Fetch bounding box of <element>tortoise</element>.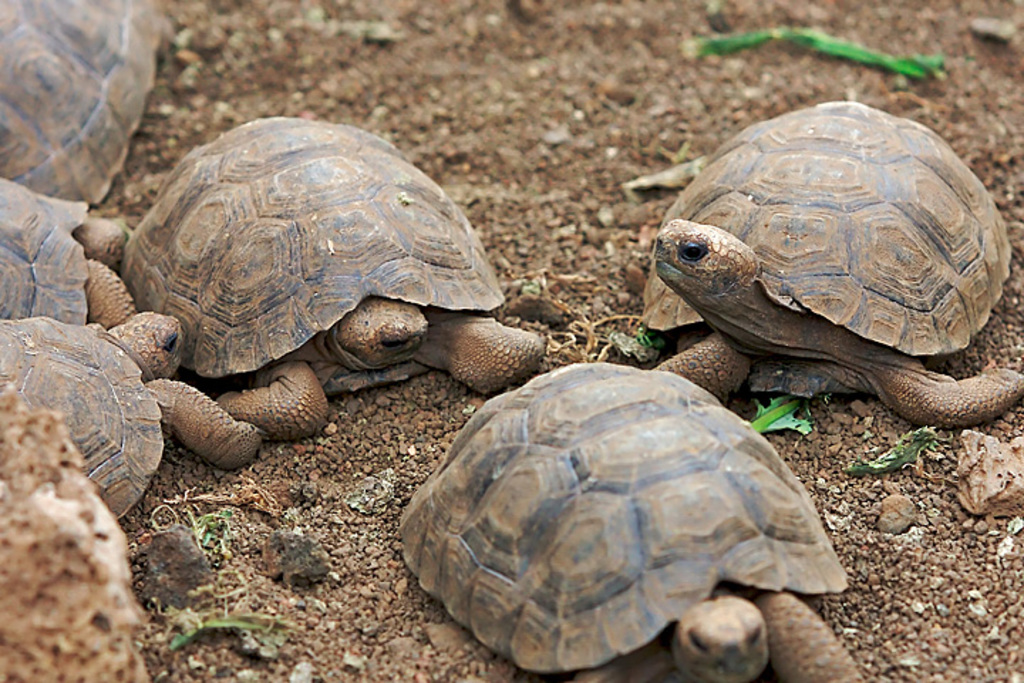
Bbox: bbox=(644, 85, 1023, 440).
